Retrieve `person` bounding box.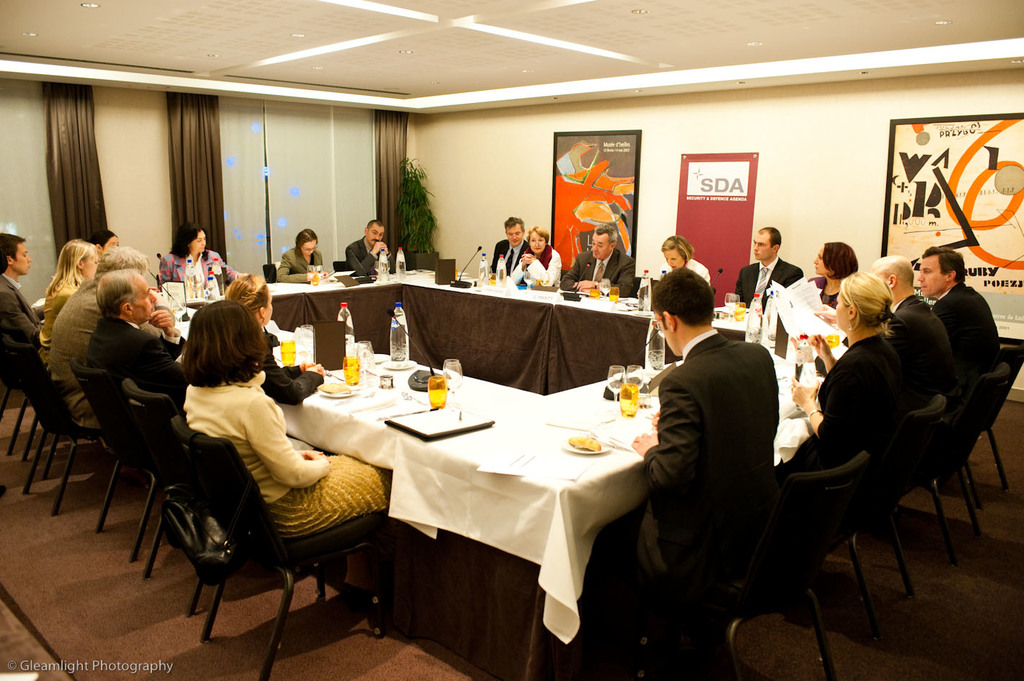
Bounding box: detection(85, 272, 186, 404).
